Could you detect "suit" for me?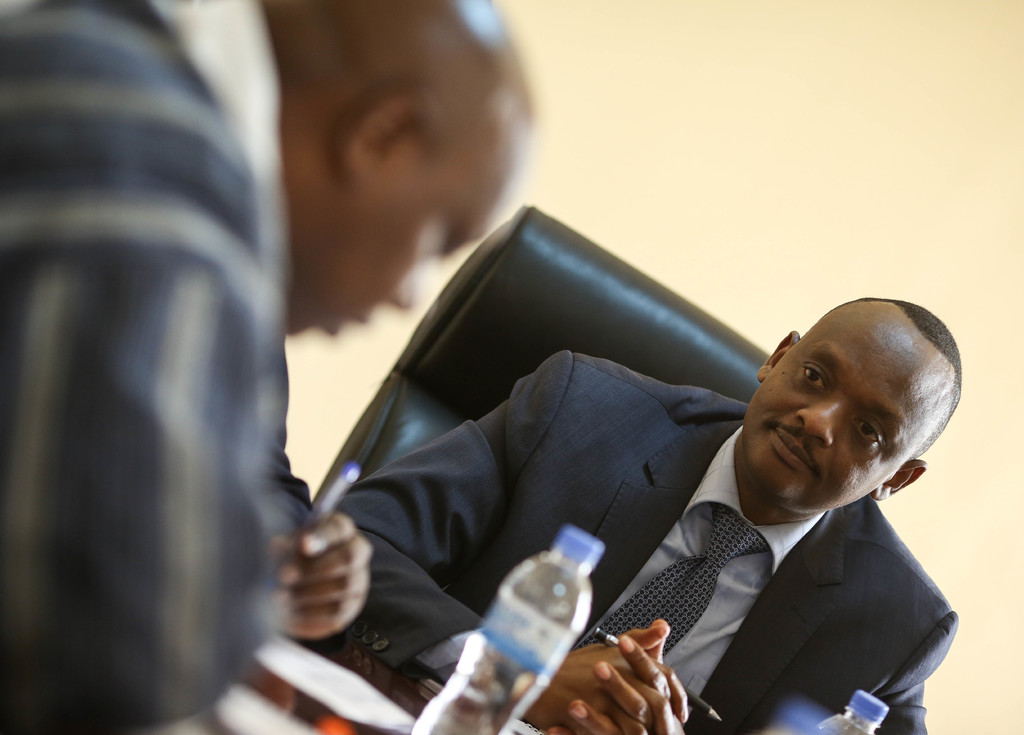
Detection result: left=252, top=138, right=902, bottom=734.
